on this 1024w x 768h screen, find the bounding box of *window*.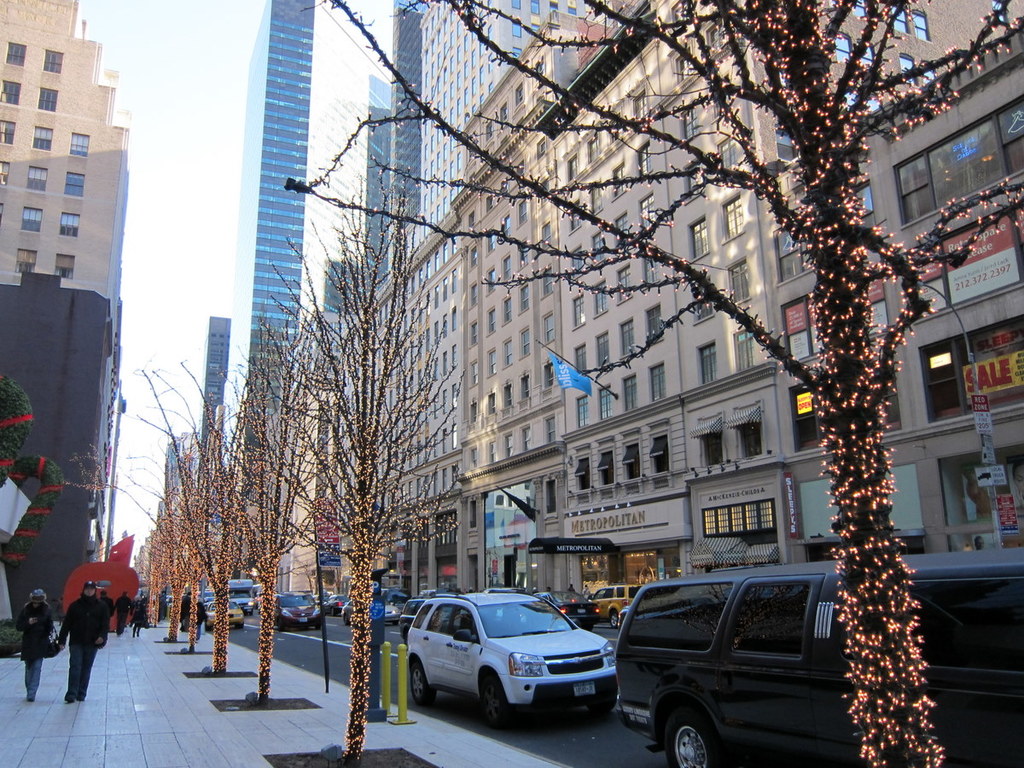
Bounding box: x1=521, y1=325, x2=527, y2=356.
